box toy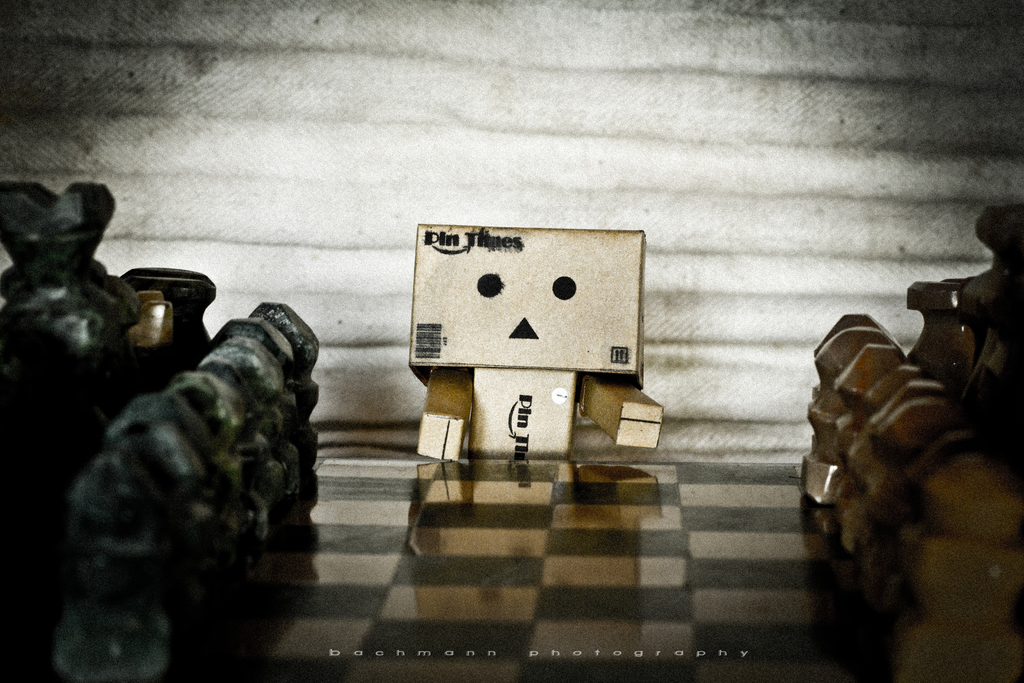
rect(787, 325, 920, 521)
